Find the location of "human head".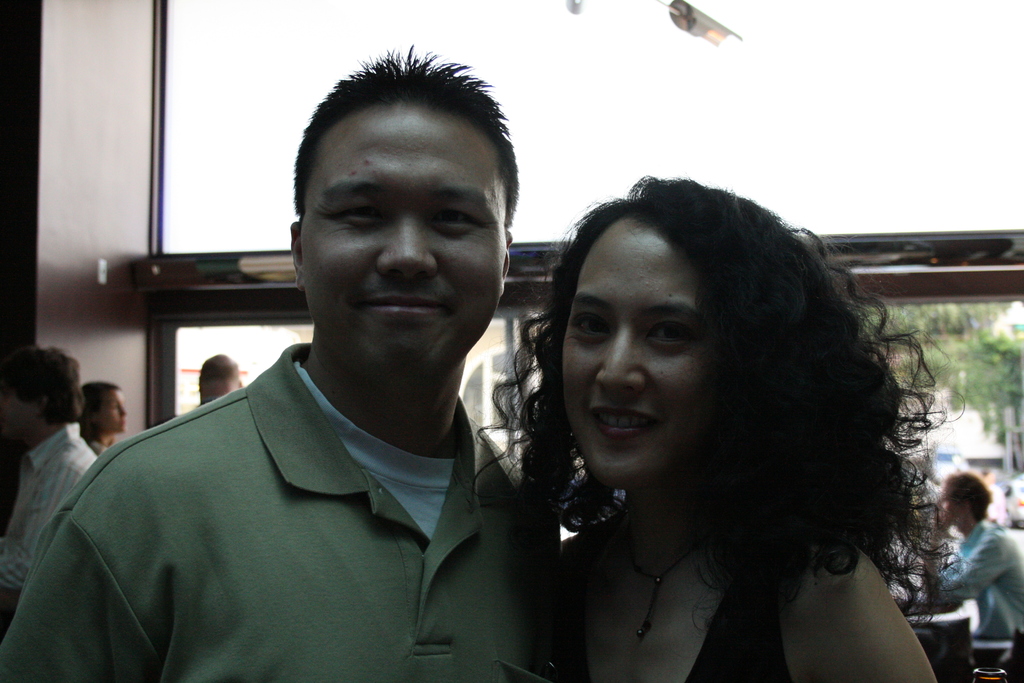
Location: bbox=(0, 345, 81, 442).
